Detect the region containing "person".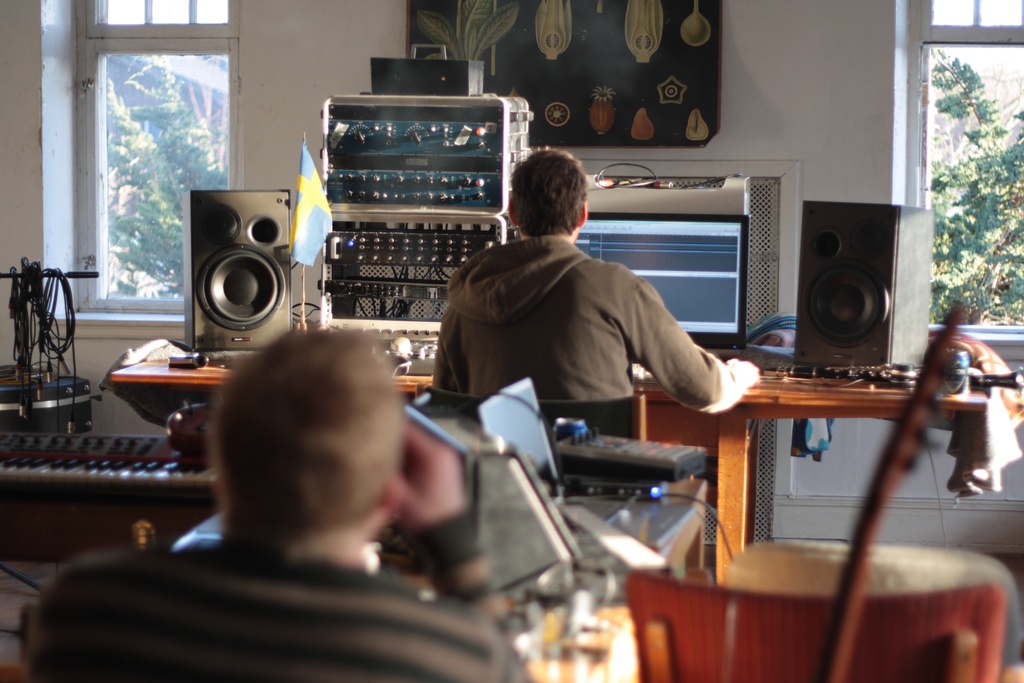
box=[452, 154, 746, 482].
